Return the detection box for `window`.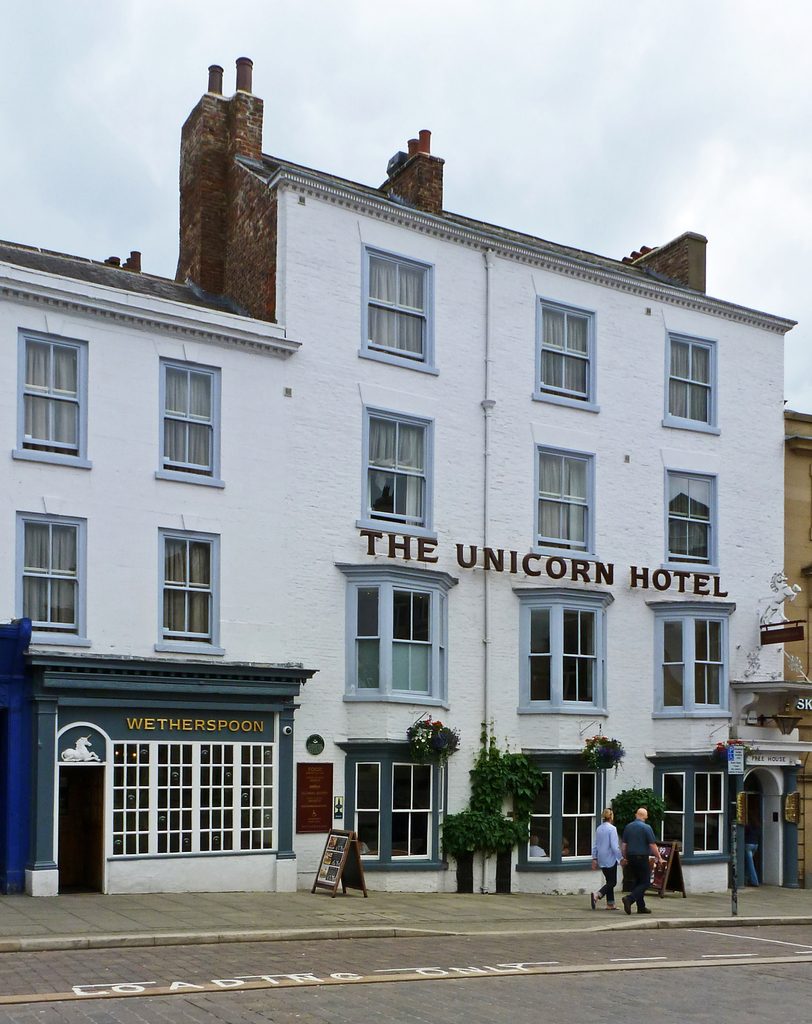
bbox(390, 760, 434, 863).
